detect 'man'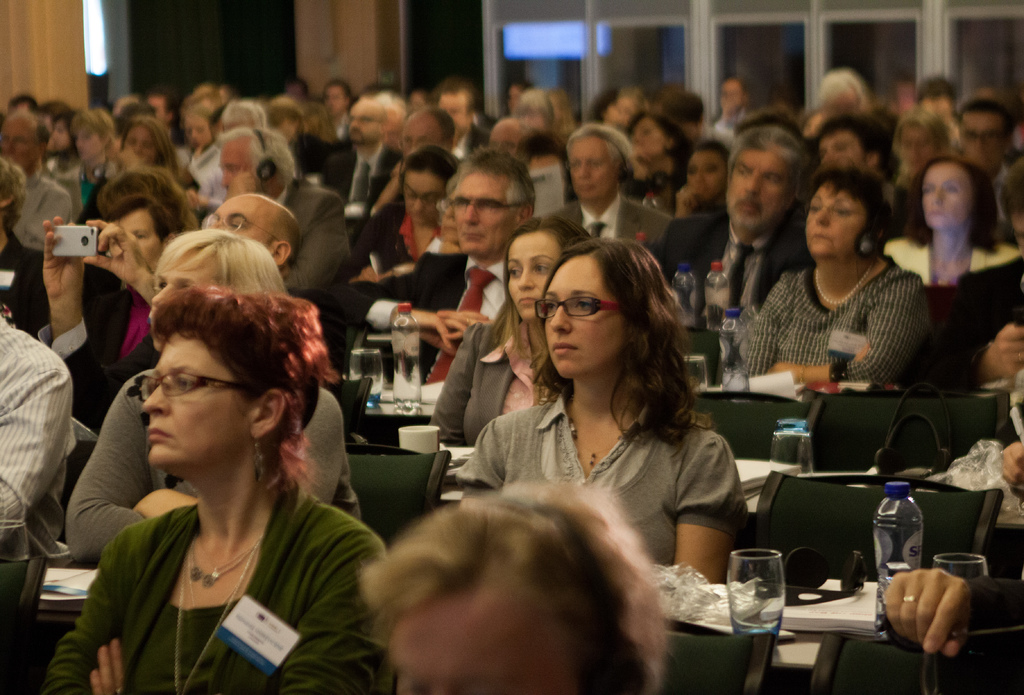
bbox(427, 73, 496, 162)
